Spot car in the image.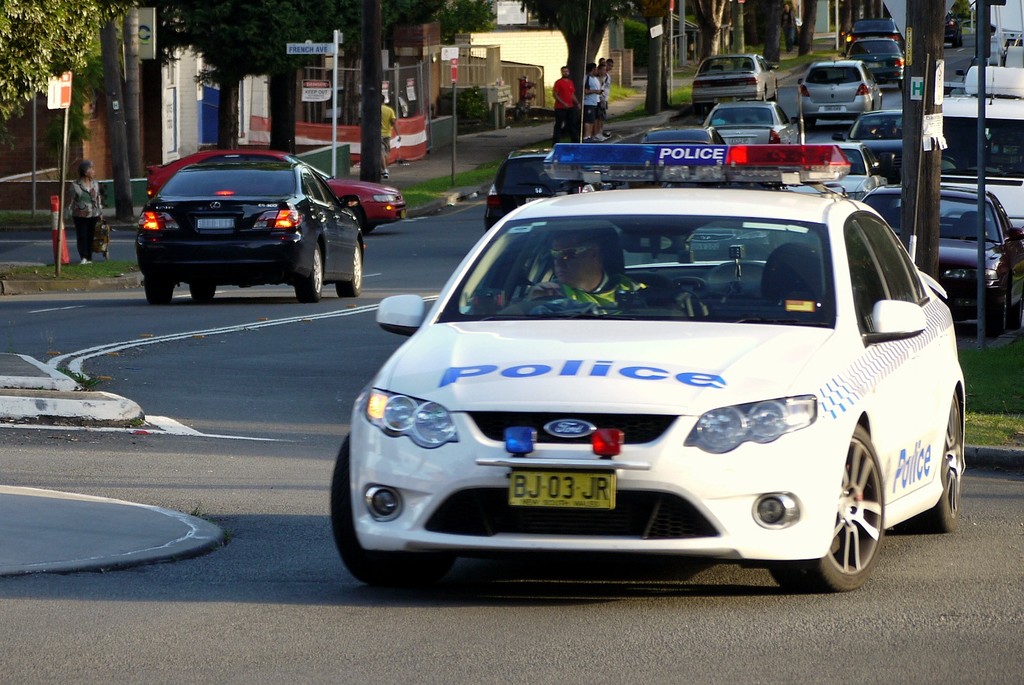
car found at <region>865, 182, 1023, 342</region>.
